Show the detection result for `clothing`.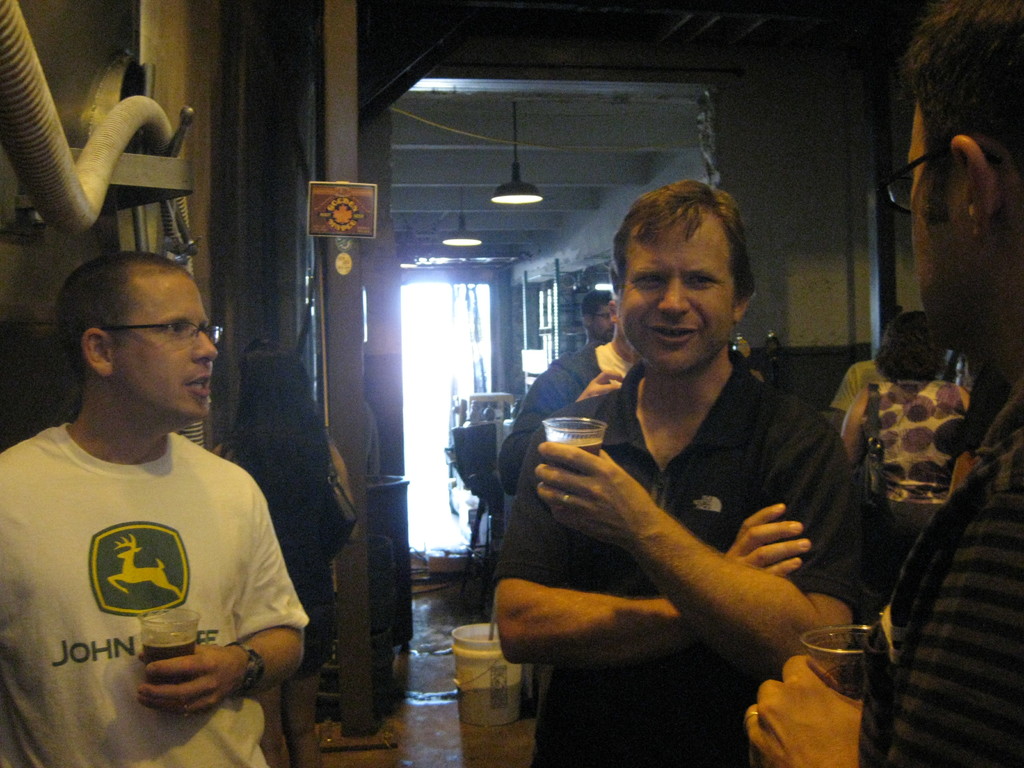
(869,401,1023,767).
